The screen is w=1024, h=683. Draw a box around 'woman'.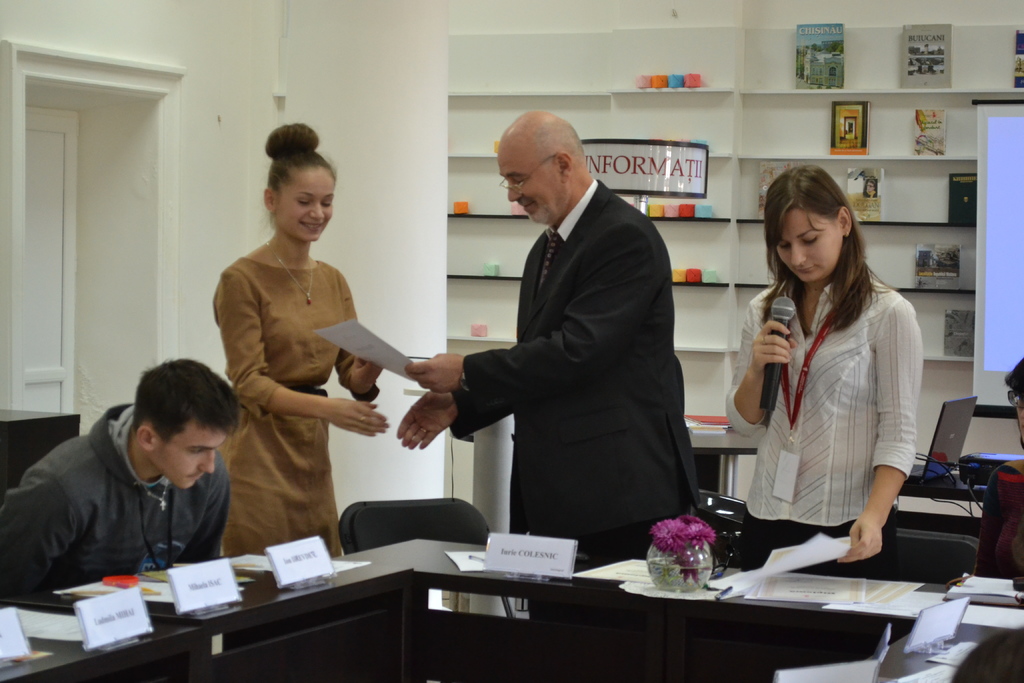
BBox(725, 163, 924, 579).
